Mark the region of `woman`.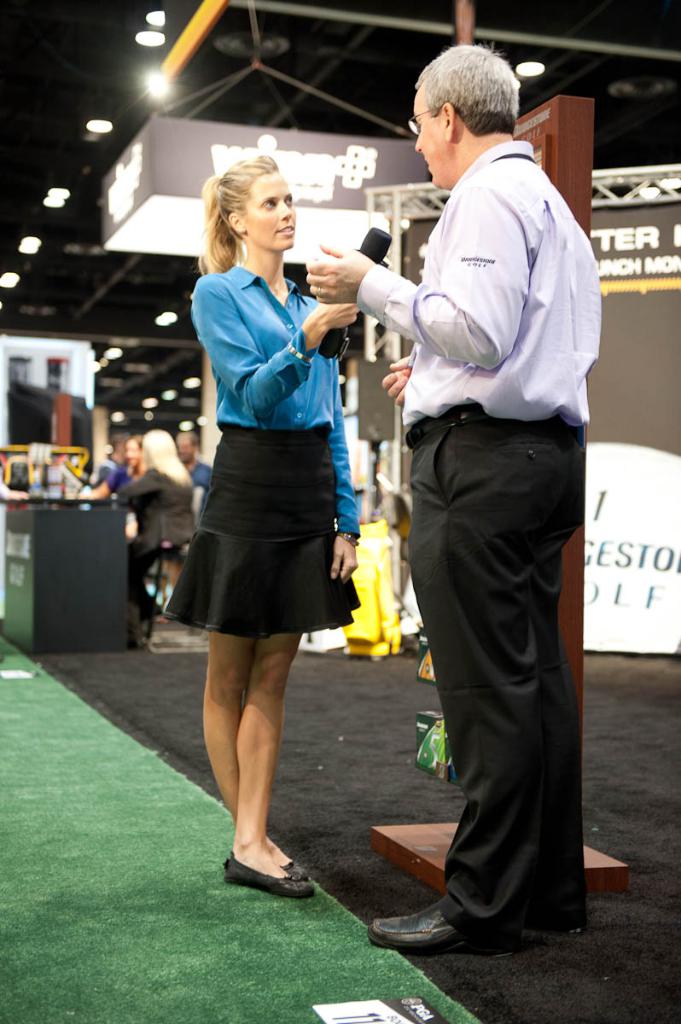
Region: locate(115, 429, 191, 637).
